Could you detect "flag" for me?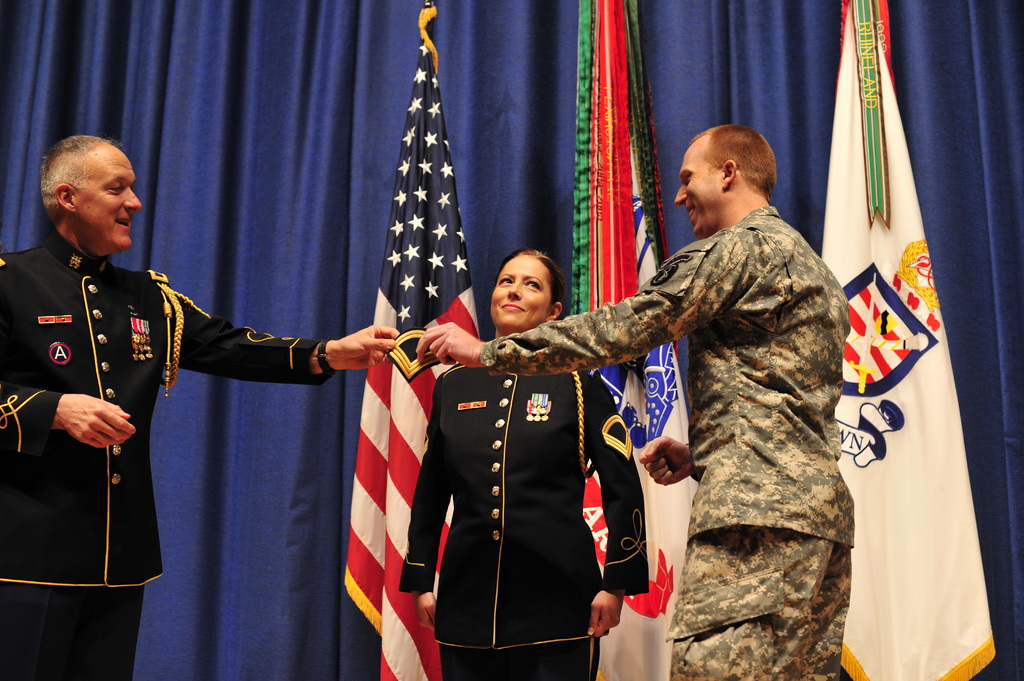
Detection result: 559, 0, 696, 680.
